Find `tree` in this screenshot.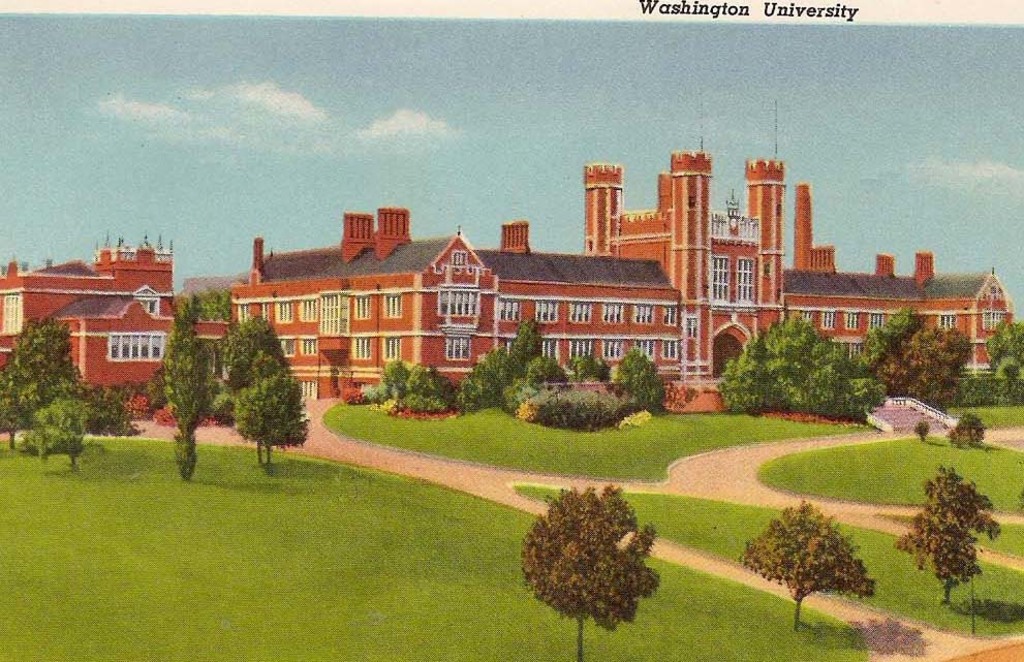
The bounding box for `tree` is (947, 413, 991, 448).
